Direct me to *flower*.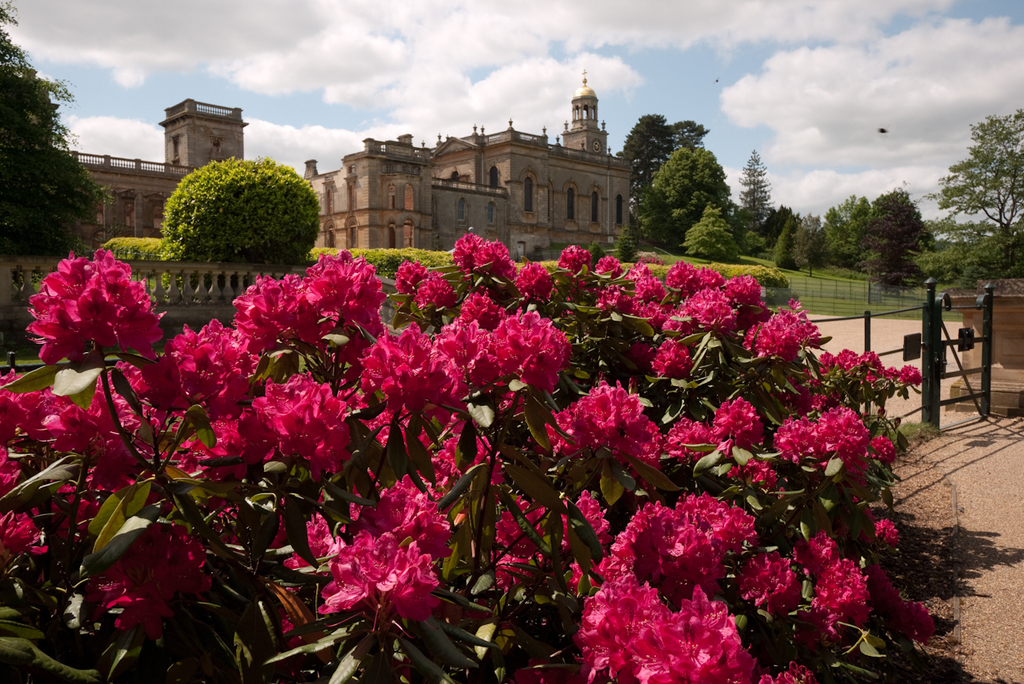
Direction: (x1=414, y1=273, x2=454, y2=311).
